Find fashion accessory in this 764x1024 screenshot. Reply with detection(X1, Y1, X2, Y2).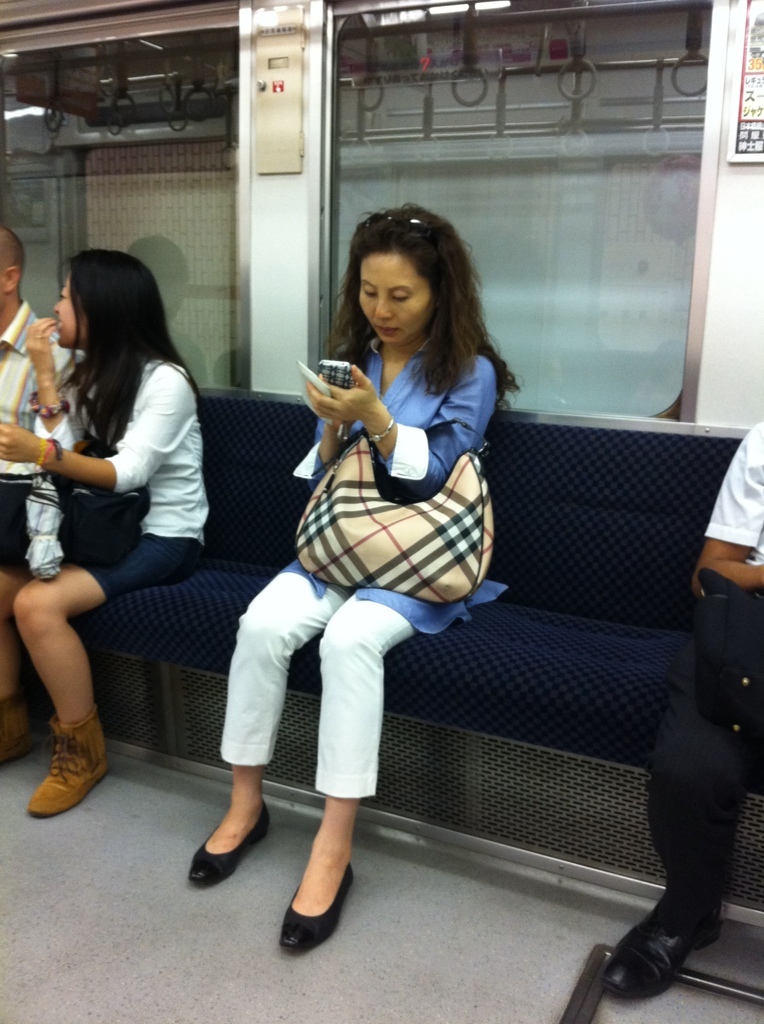
detection(368, 418, 396, 443).
